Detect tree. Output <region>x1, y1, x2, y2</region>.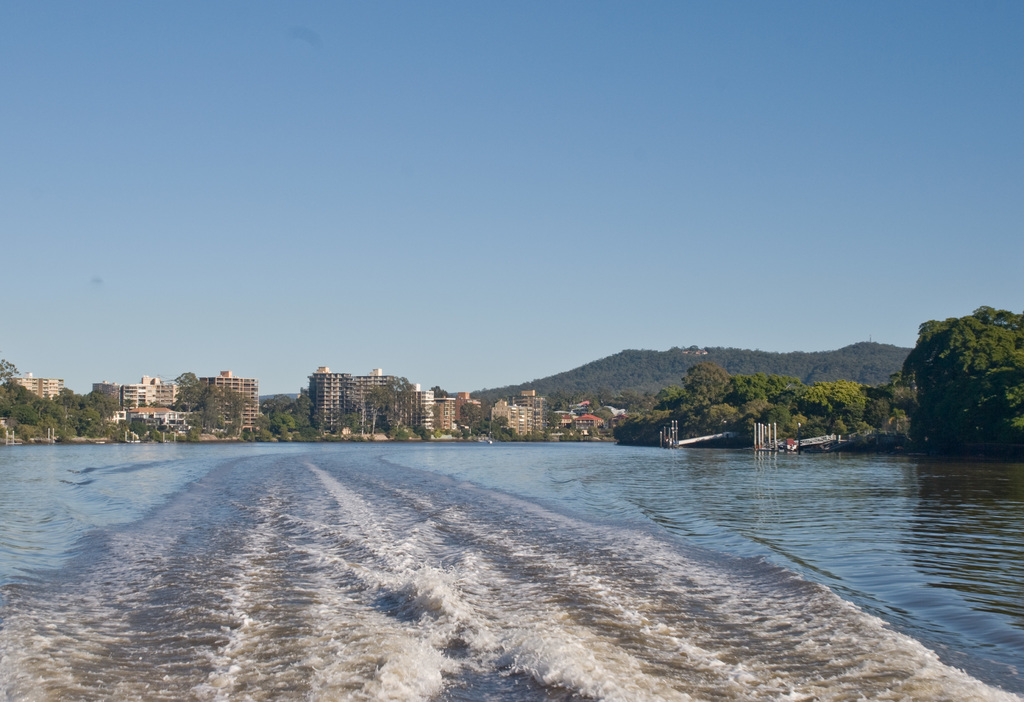
<region>899, 342, 1009, 465</region>.
